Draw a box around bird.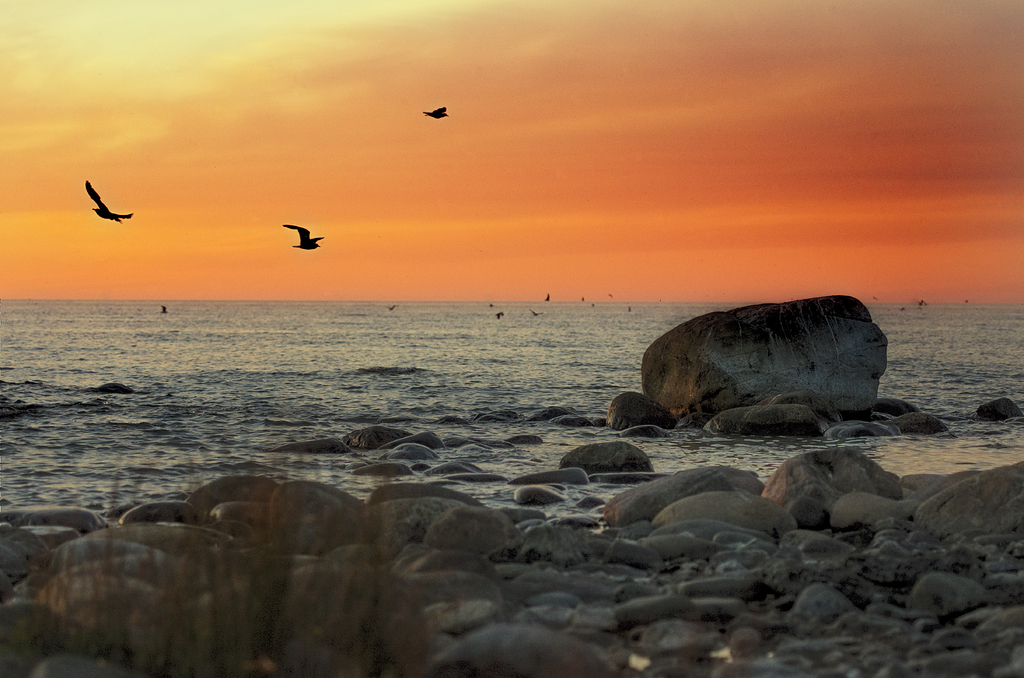
Rect(591, 305, 596, 307).
